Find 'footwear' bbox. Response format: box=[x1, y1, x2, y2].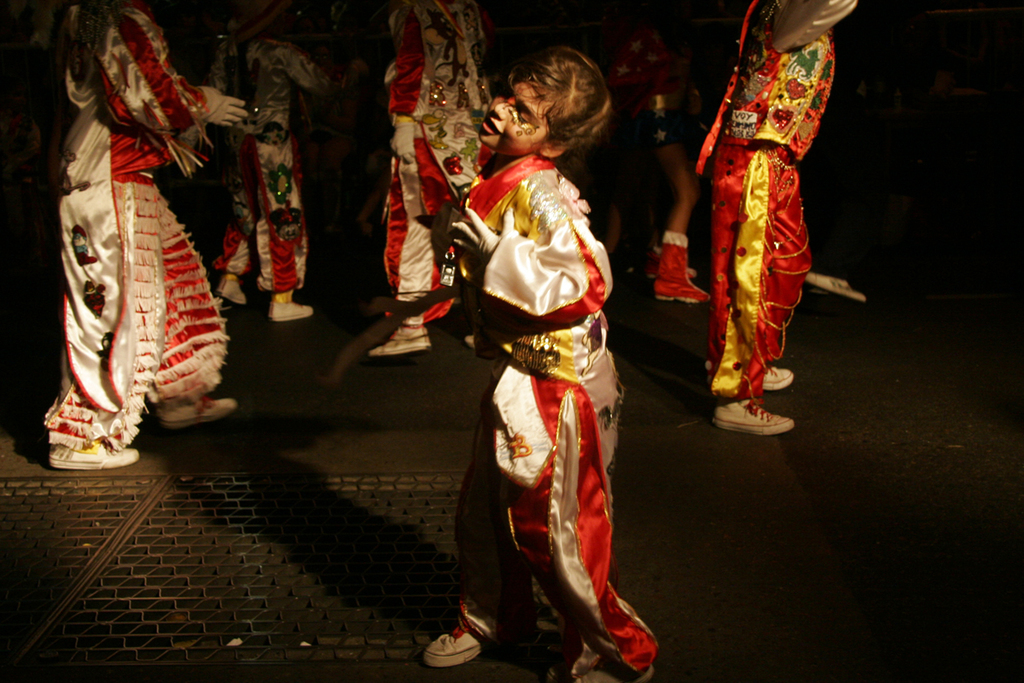
box=[218, 272, 249, 300].
